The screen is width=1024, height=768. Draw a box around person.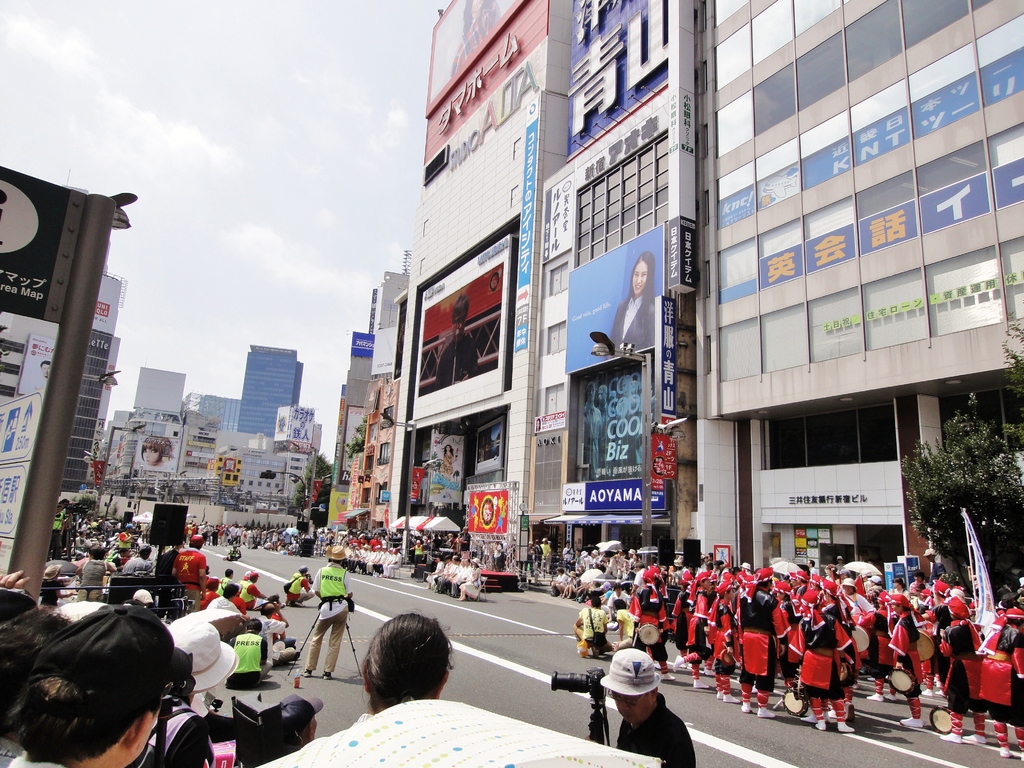
455:526:470:562.
